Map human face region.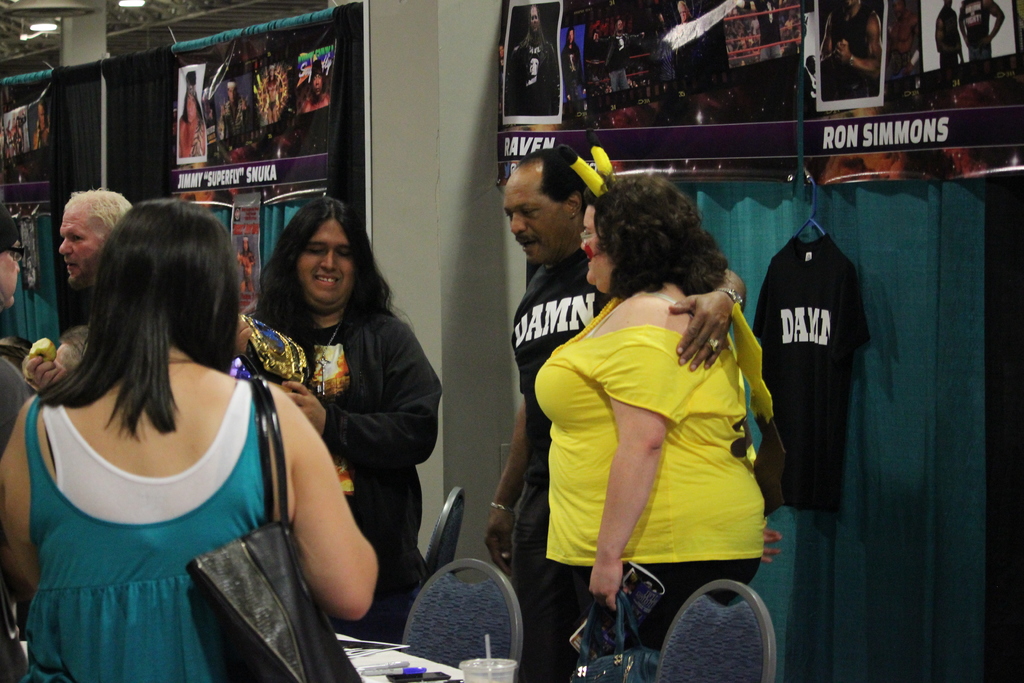
Mapped to [58,201,104,289].
